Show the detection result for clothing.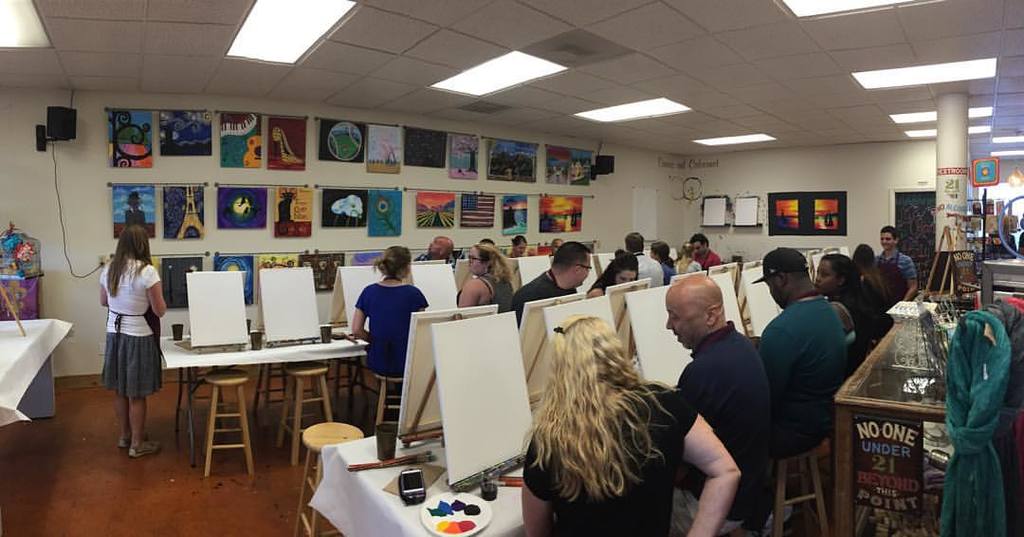
detection(672, 316, 776, 536).
